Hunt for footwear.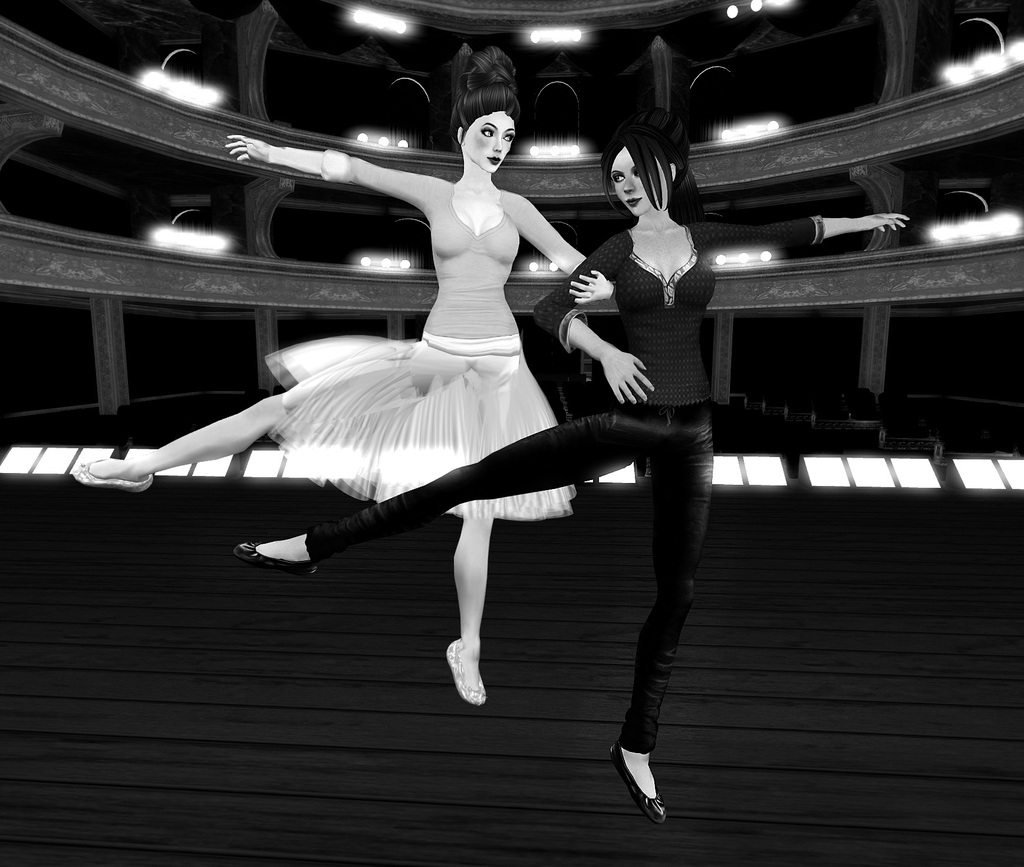
Hunted down at <bbox>445, 636, 491, 710</bbox>.
